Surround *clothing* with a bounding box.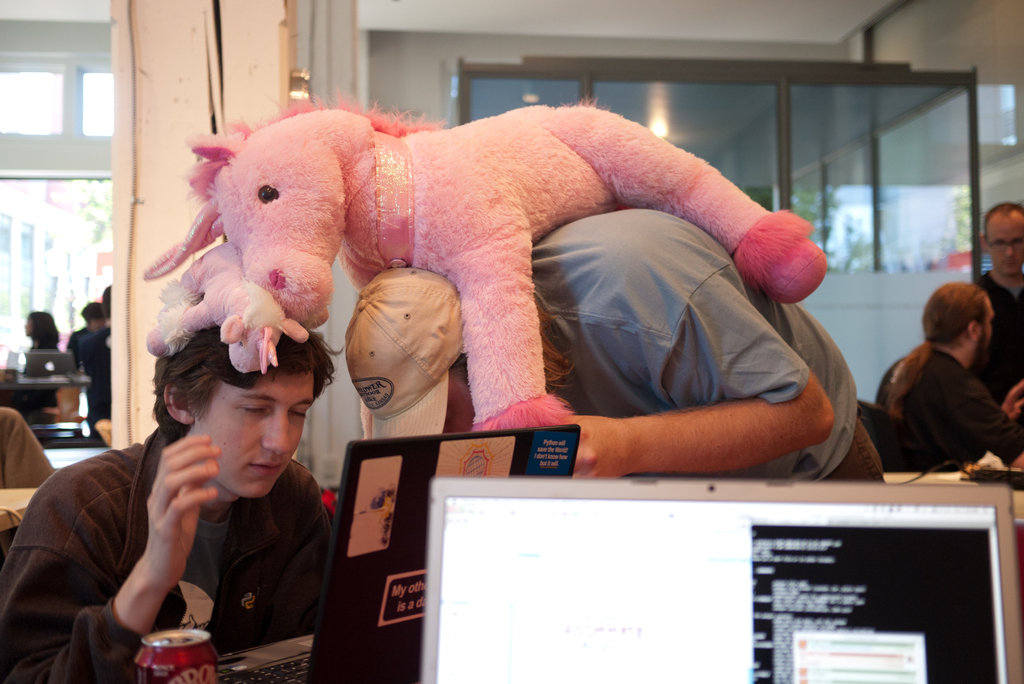
877, 341, 1023, 471.
